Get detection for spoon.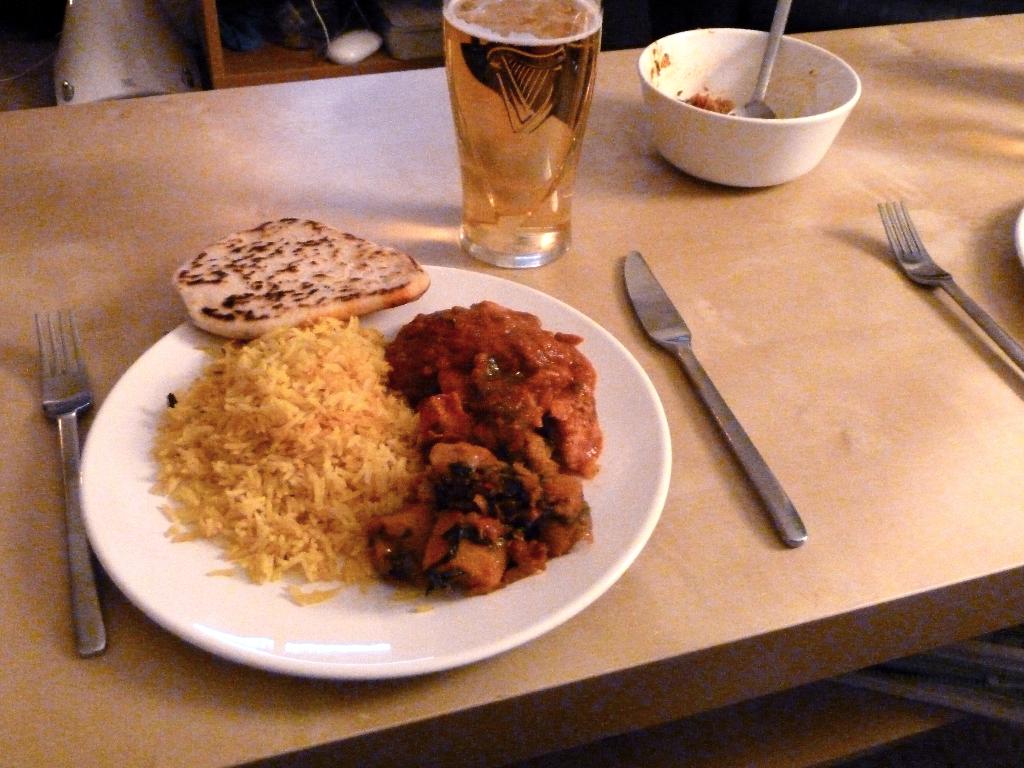
Detection: l=719, t=0, r=796, b=121.
